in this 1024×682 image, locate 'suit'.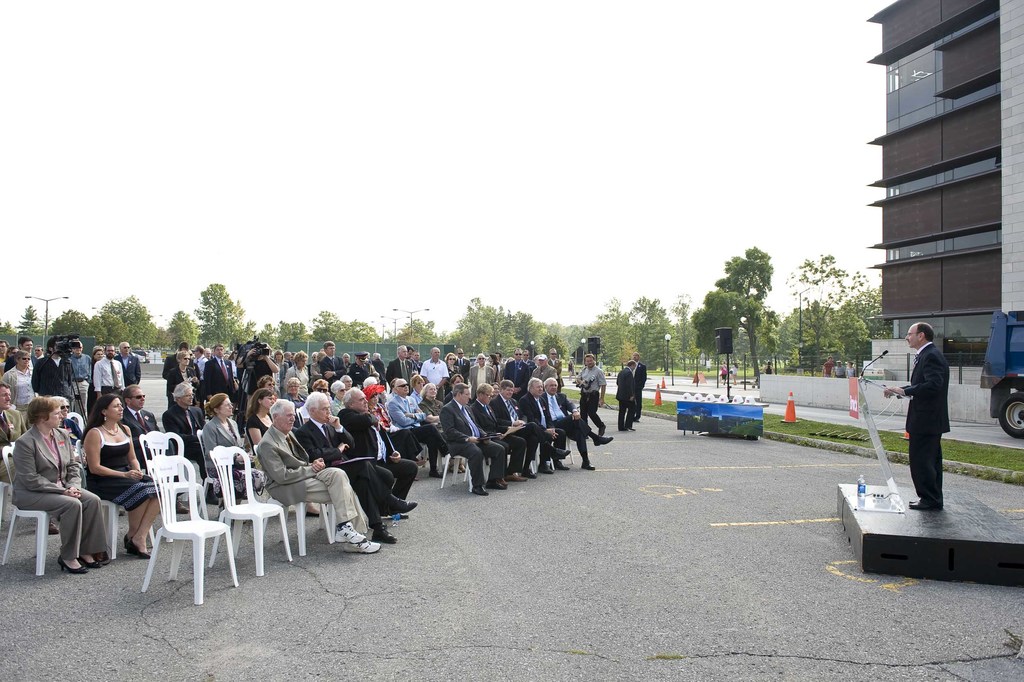
Bounding box: {"left": 1, "top": 363, "right": 33, "bottom": 415}.
